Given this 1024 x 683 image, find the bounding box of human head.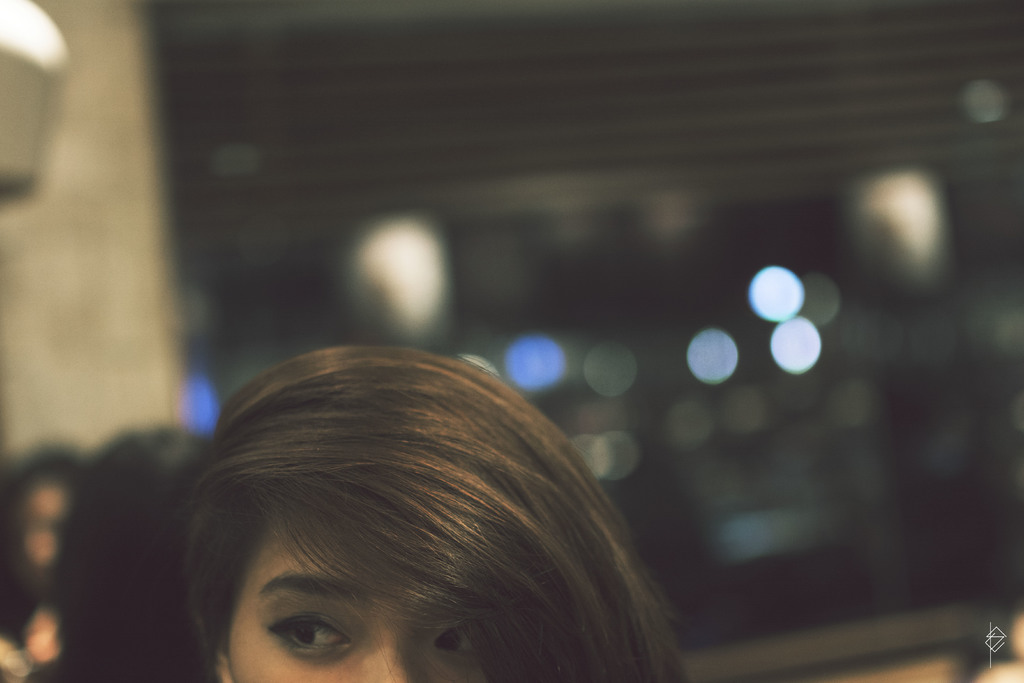
crop(49, 423, 222, 682).
